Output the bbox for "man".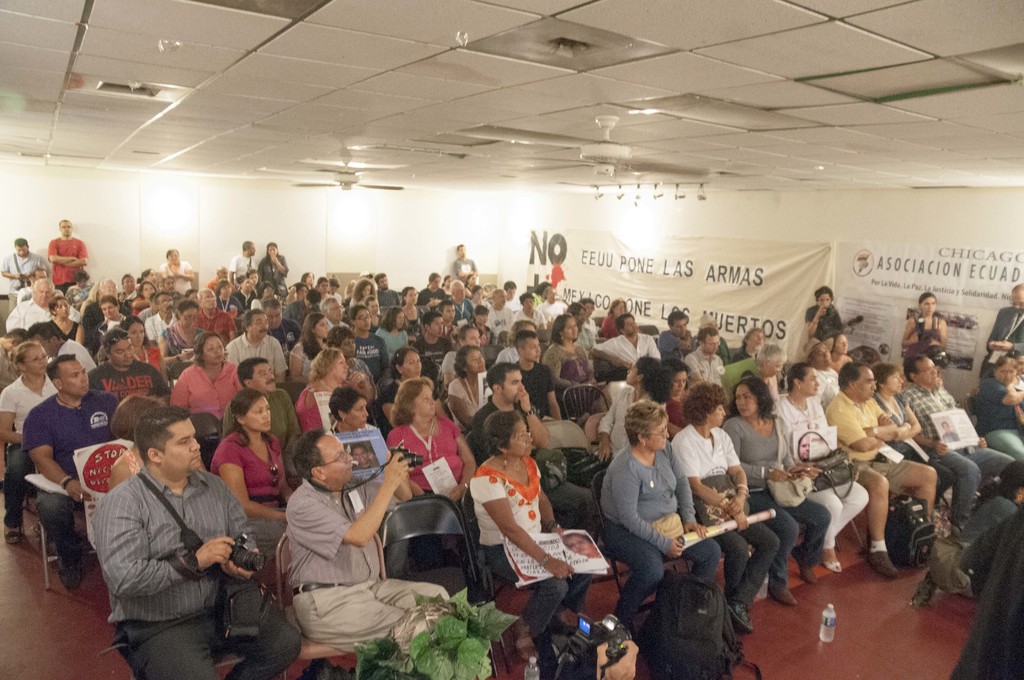
select_region(517, 332, 563, 418).
